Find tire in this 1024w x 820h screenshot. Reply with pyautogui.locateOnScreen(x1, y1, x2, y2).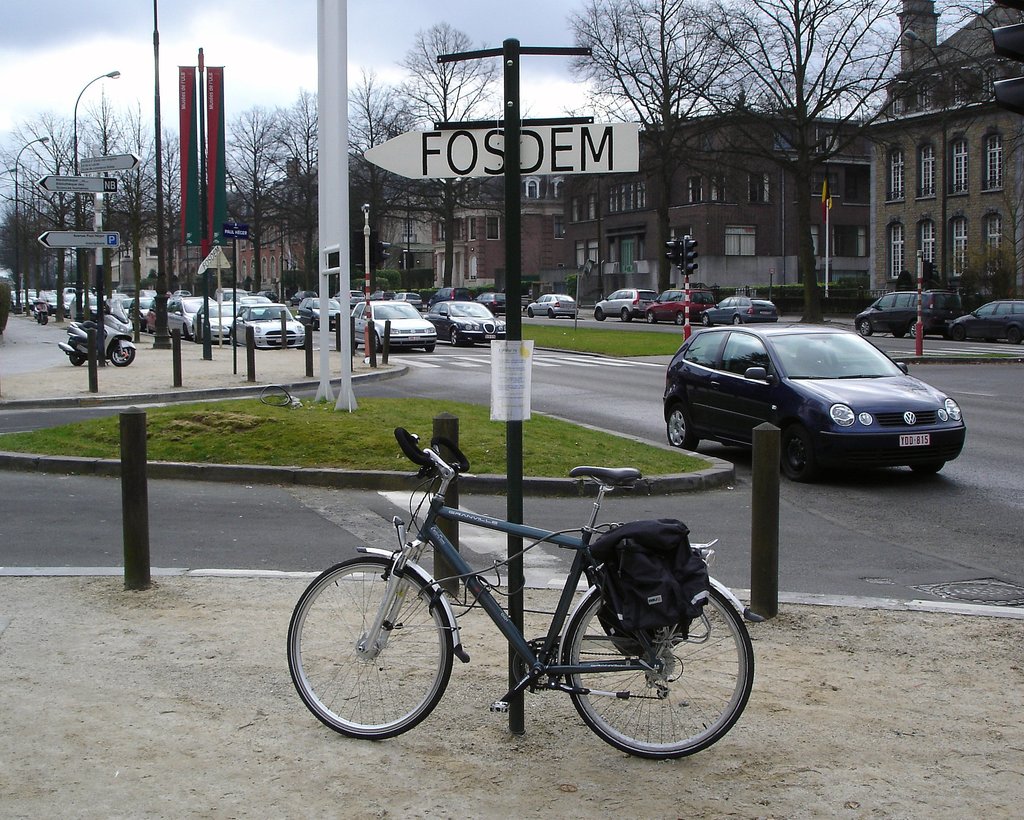
pyautogui.locateOnScreen(66, 341, 87, 366).
